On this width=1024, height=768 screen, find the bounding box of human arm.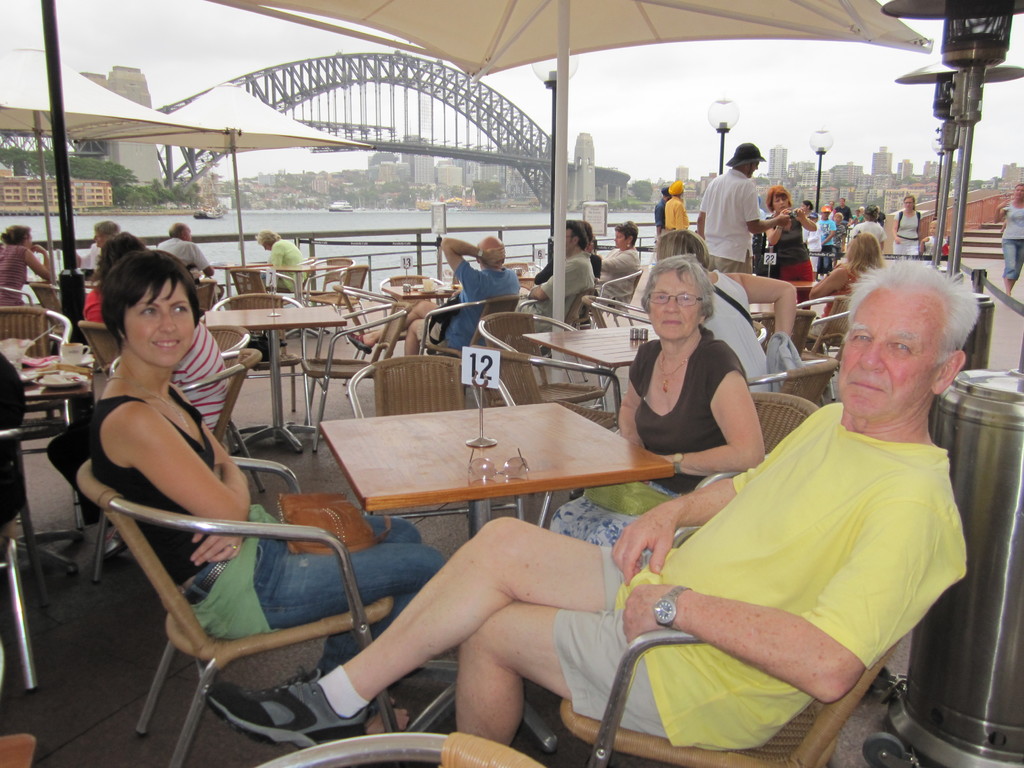
Bounding box: <region>1001, 219, 1006, 231</region>.
